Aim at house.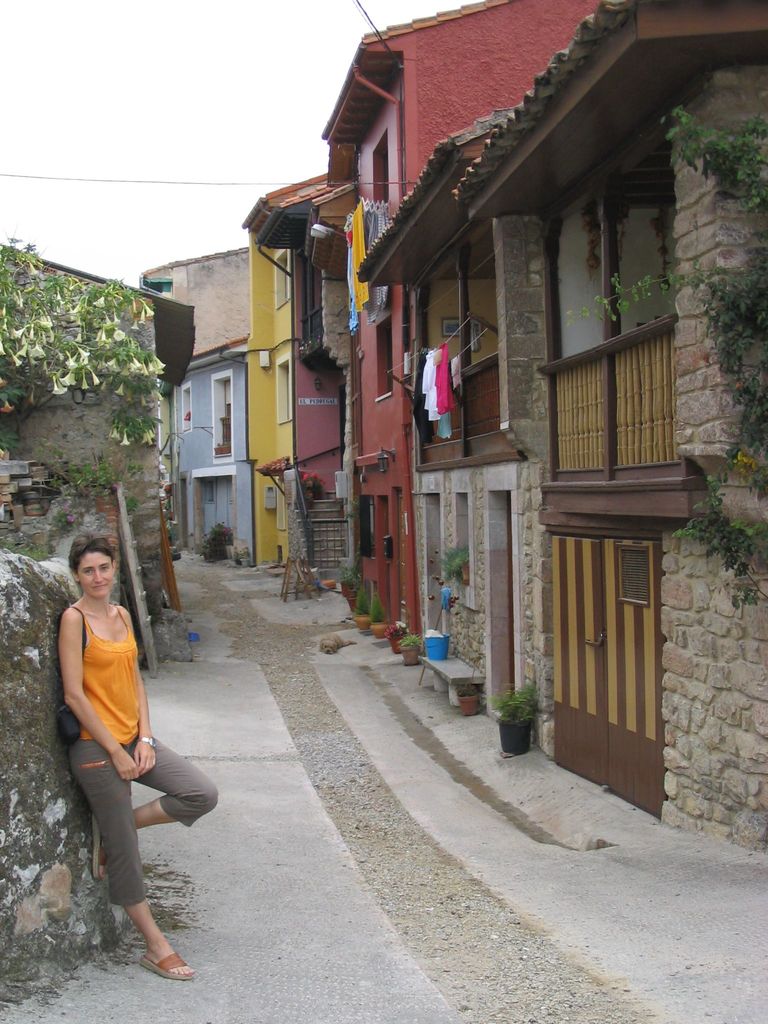
Aimed at [x1=355, y1=0, x2=767, y2=846].
